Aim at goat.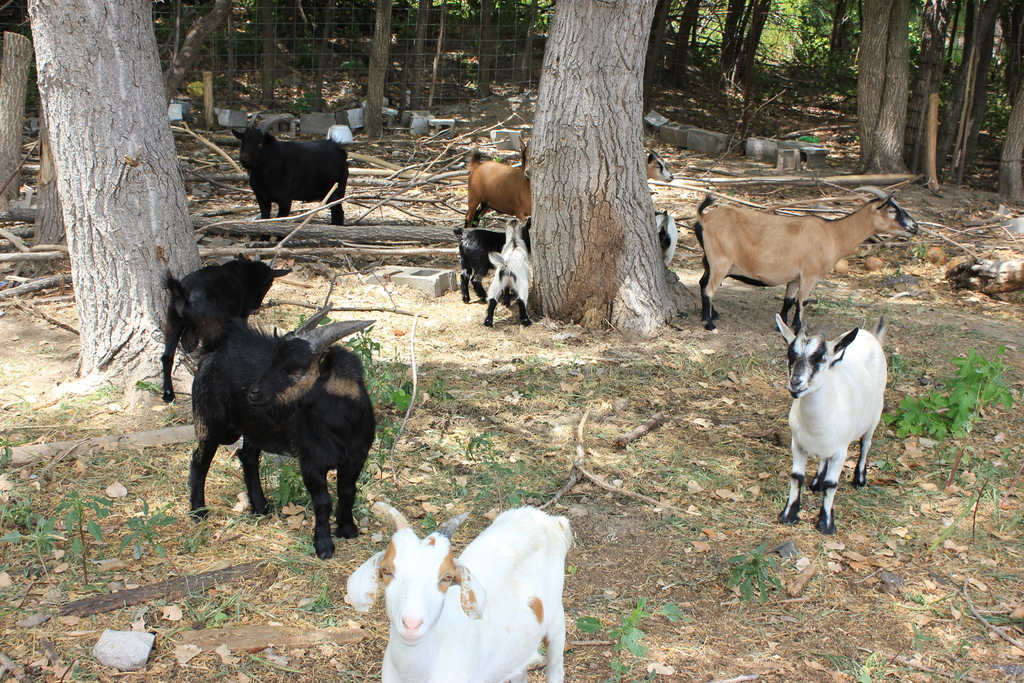
Aimed at <bbox>643, 143, 673, 176</bbox>.
